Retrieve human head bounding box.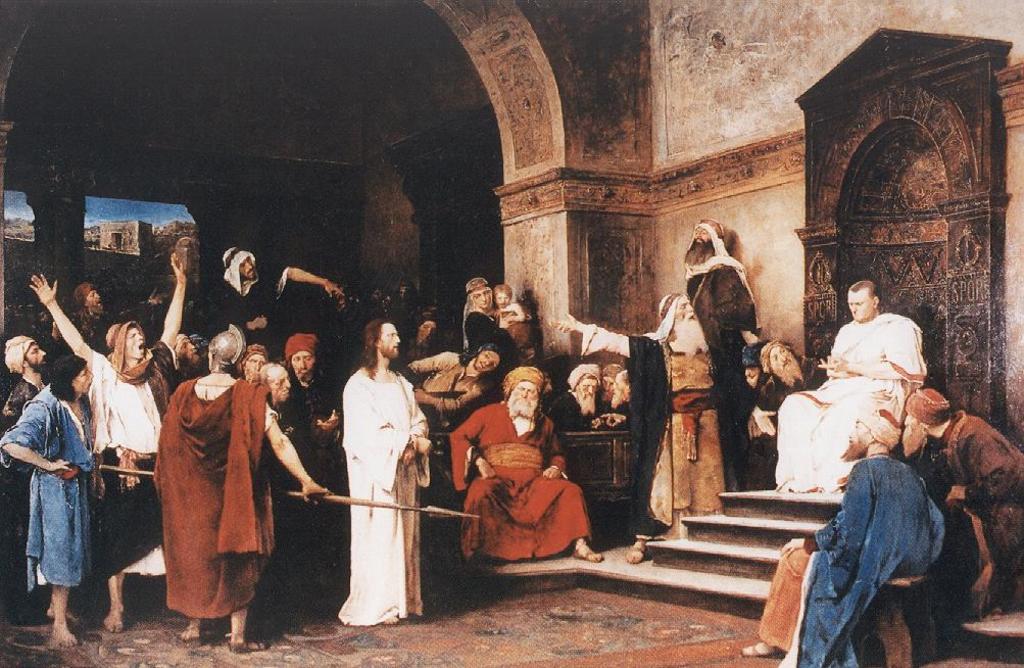
Bounding box: (x1=467, y1=275, x2=491, y2=313).
